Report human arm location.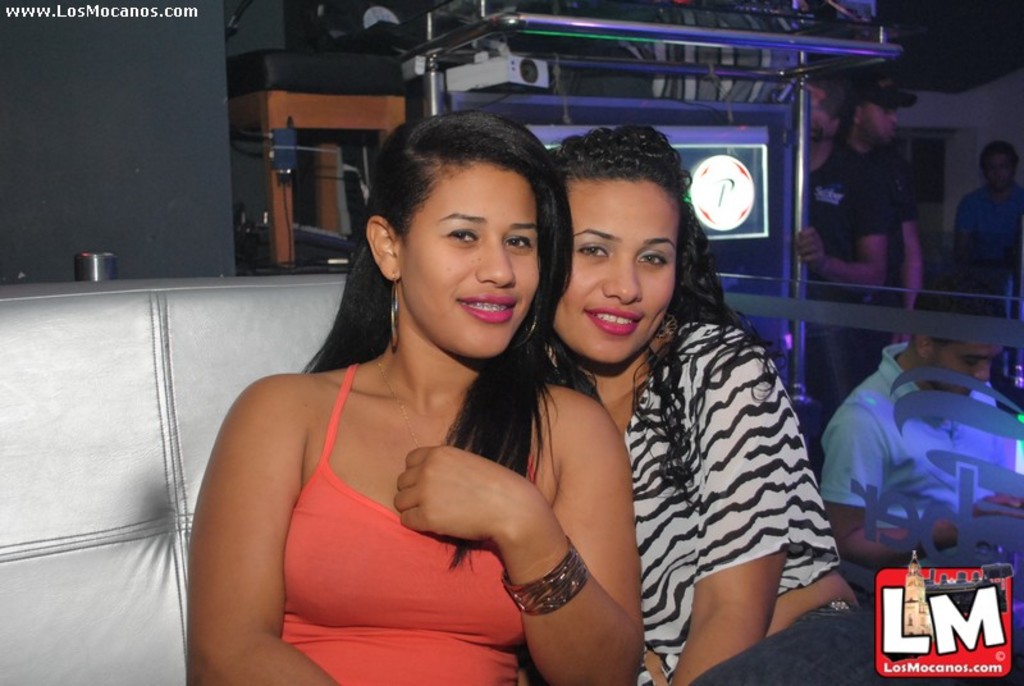
Report: detection(893, 166, 924, 316).
